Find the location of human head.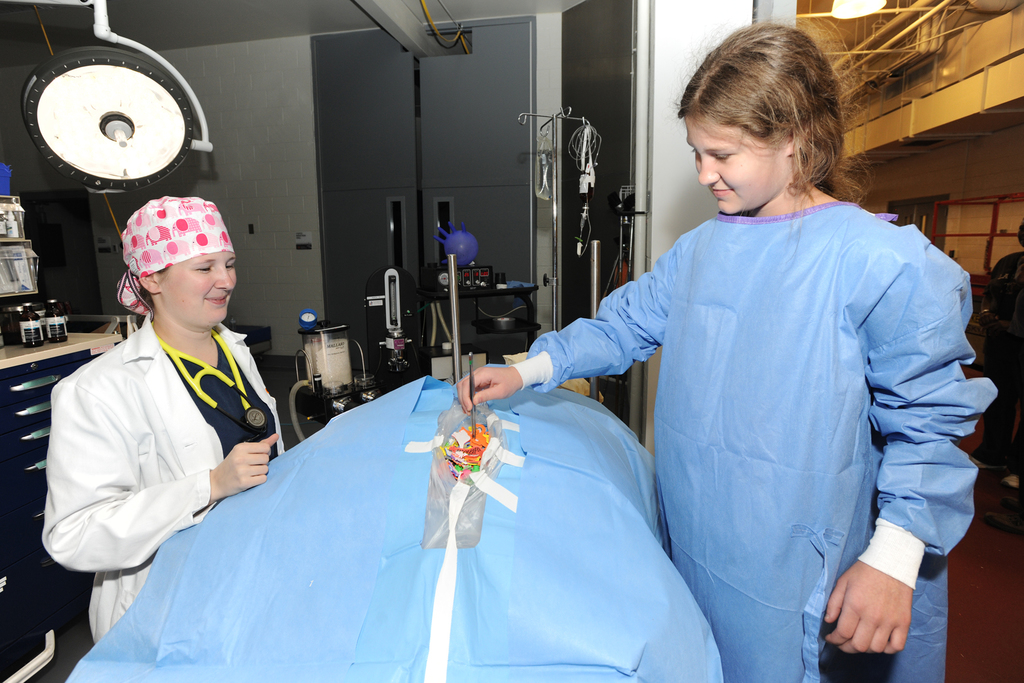
Location: 676 23 840 219.
